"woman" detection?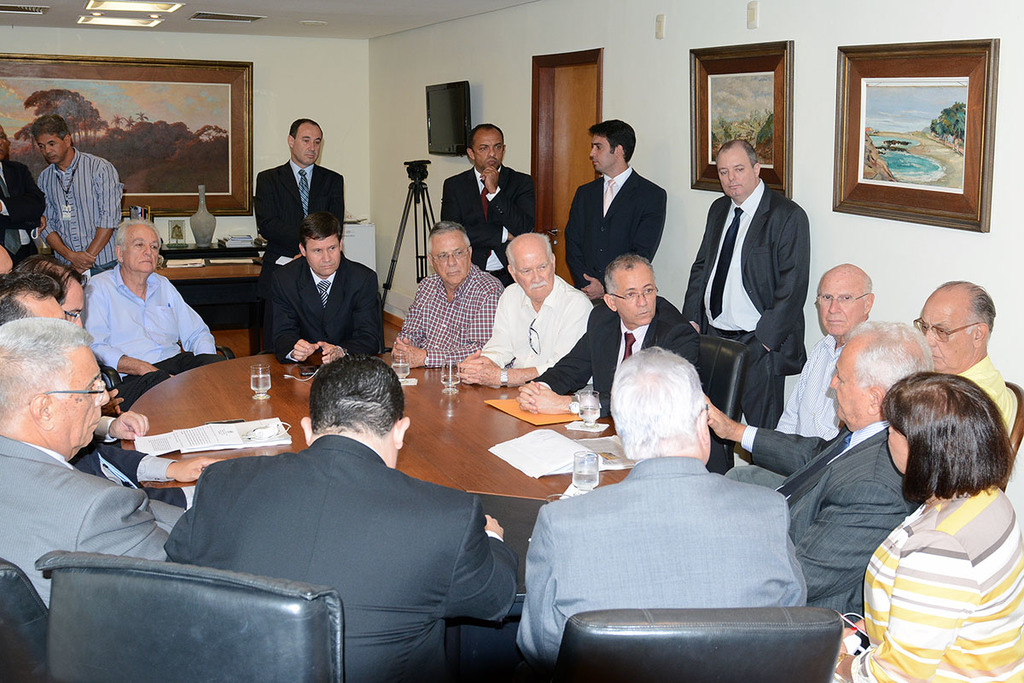
pyautogui.locateOnScreen(844, 342, 1019, 682)
